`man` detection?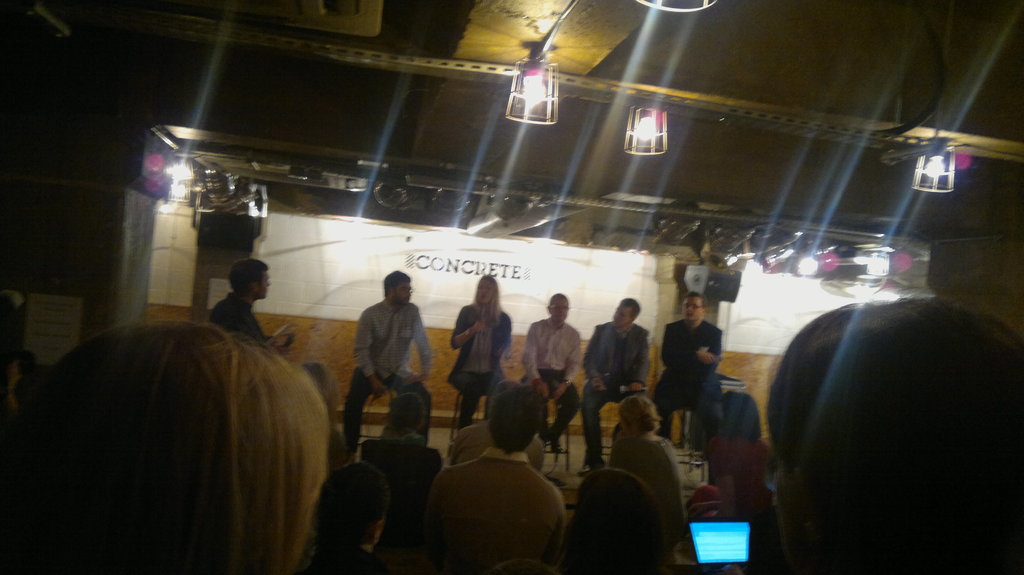
(211,257,339,402)
